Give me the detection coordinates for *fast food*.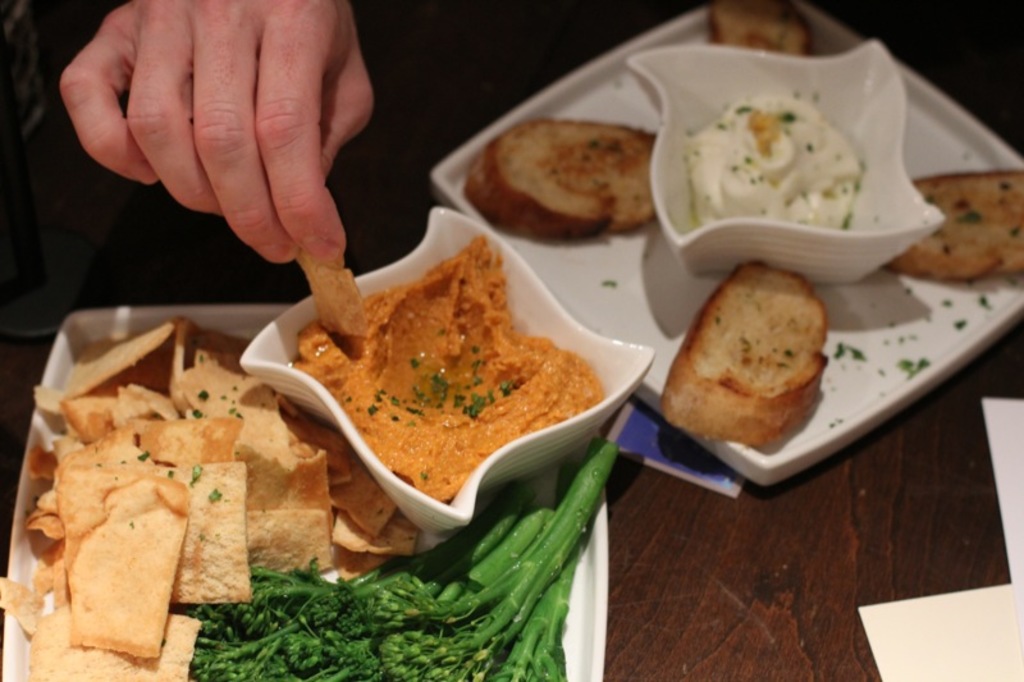
BBox(879, 163, 1023, 271).
